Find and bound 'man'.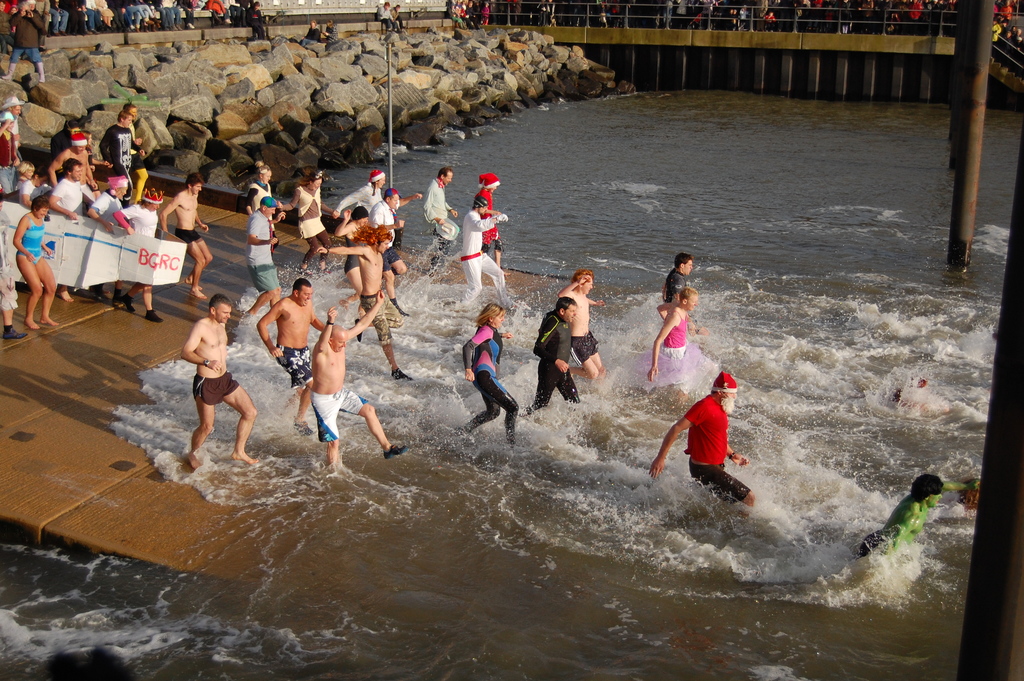
Bound: x1=125, y1=100, x2=147, y2=195.
